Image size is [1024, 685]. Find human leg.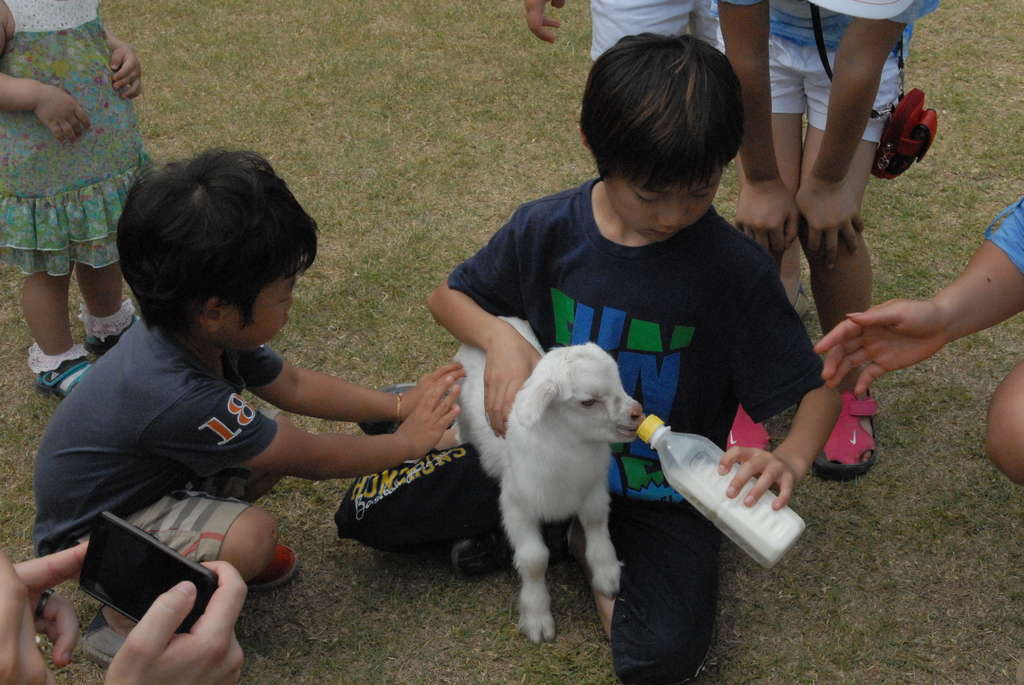
(x1=799, y1=37, x2=912, y2=474).
